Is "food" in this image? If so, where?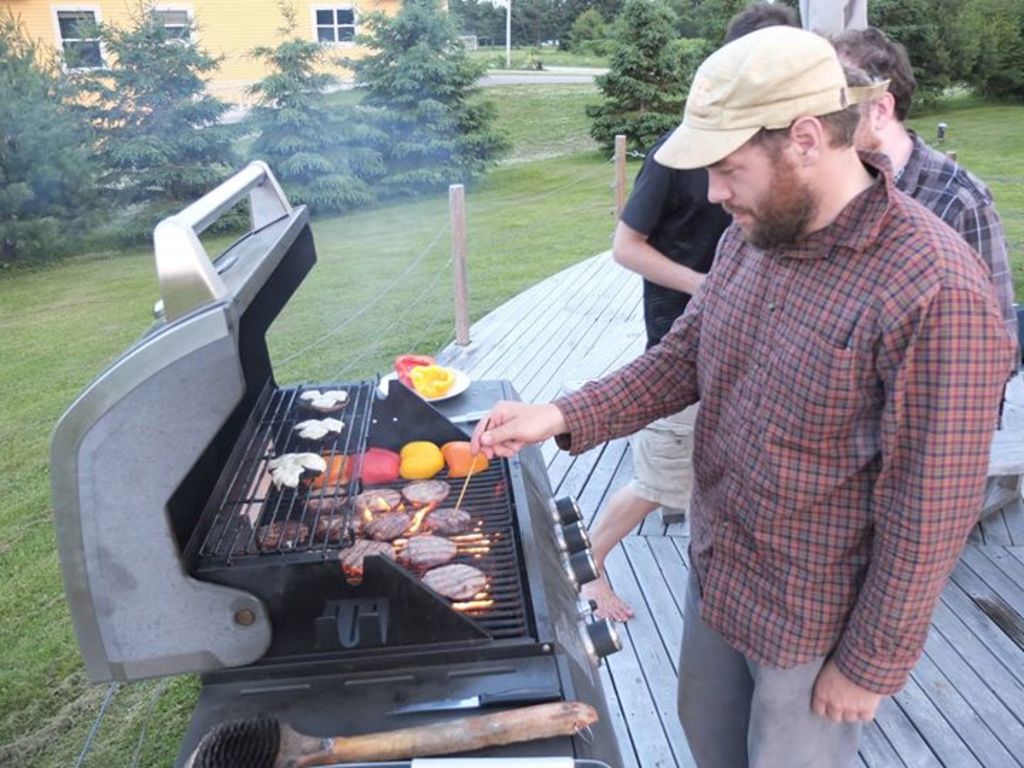
Yes, at [left=306, top=454, right=348, bottom=486].
